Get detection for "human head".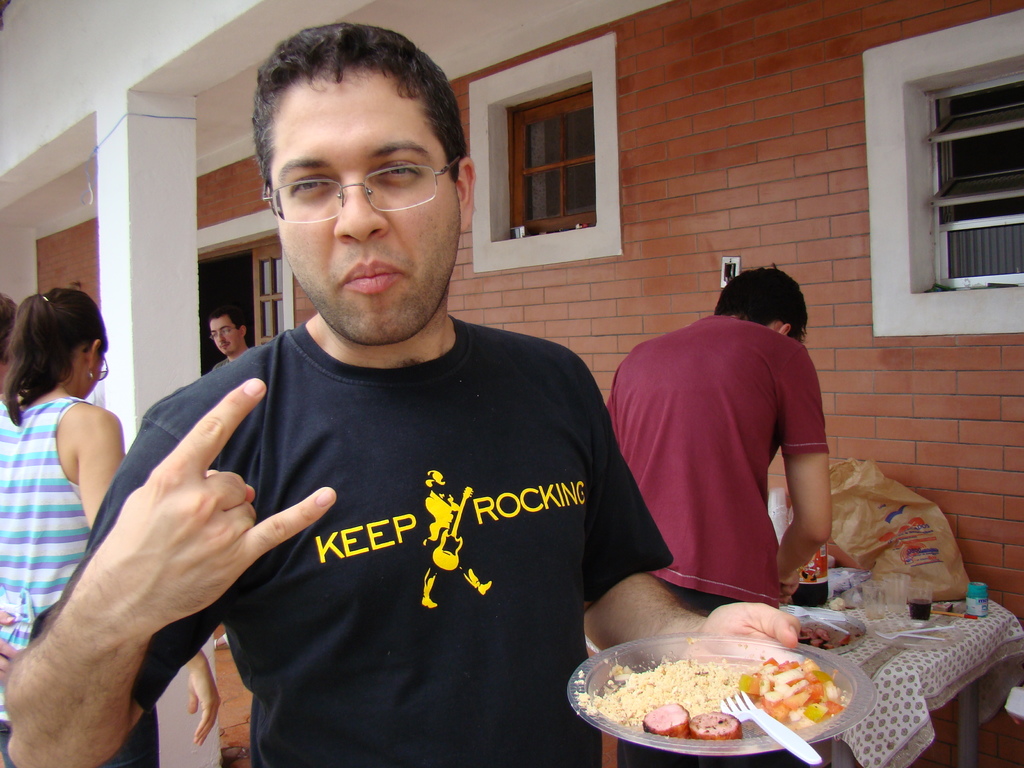
Detection: box(6, 283, 109, 399).
